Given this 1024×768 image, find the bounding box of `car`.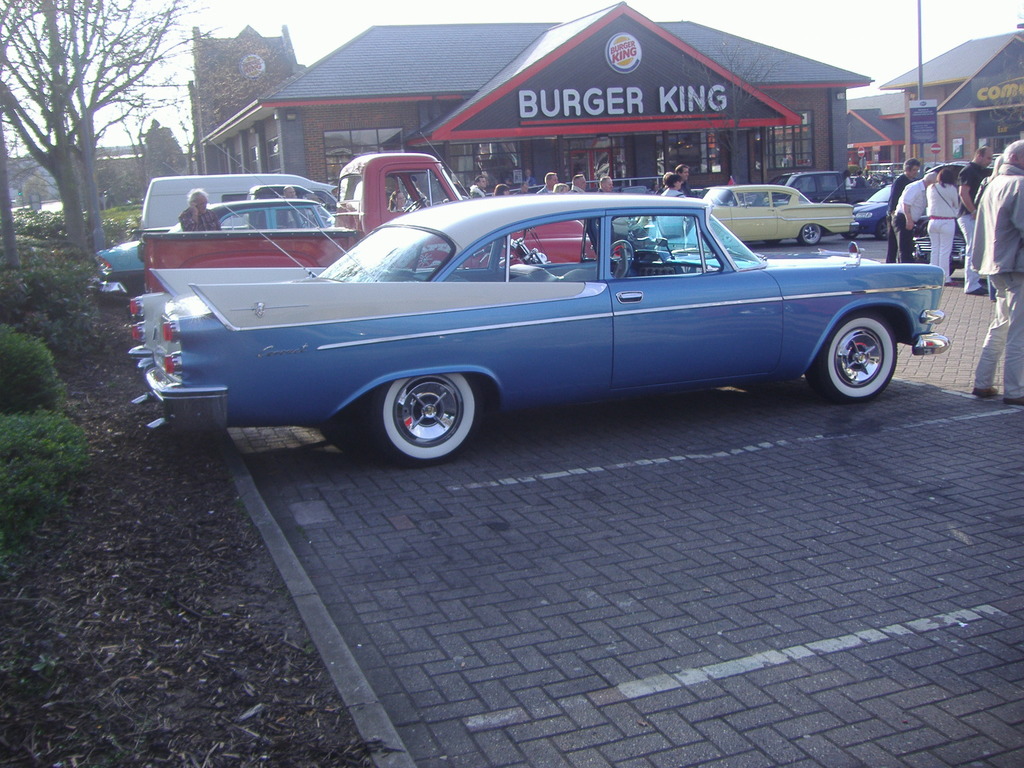
box=[127, 136, 952, 467].
